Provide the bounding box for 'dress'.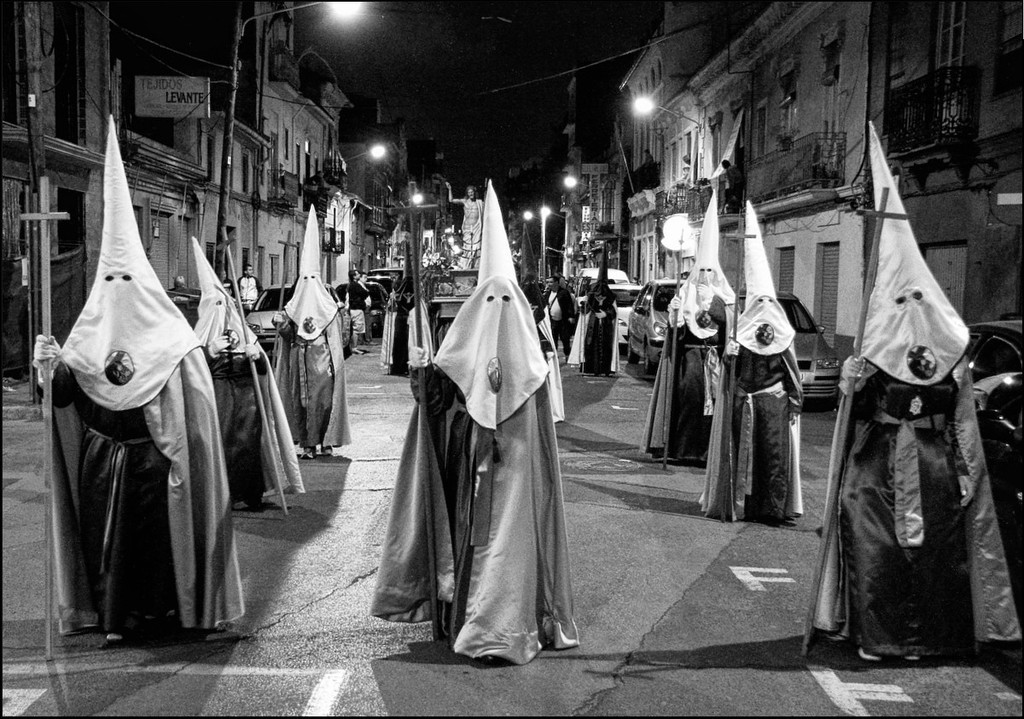
840,375,970,666.
